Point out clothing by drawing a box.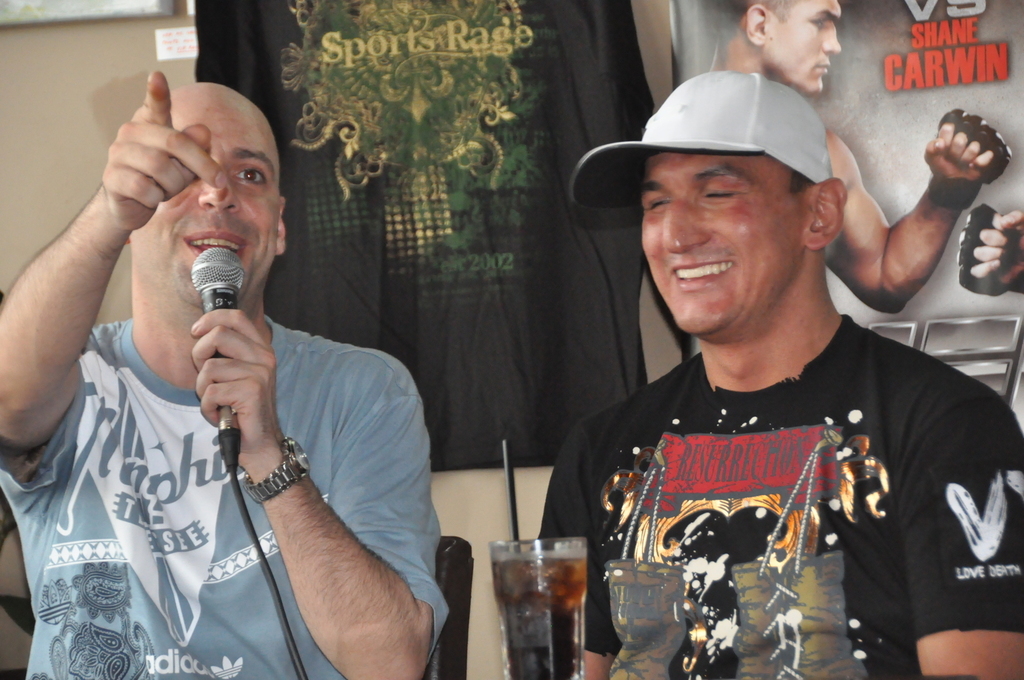
rect(0, 307, 453, 679).
